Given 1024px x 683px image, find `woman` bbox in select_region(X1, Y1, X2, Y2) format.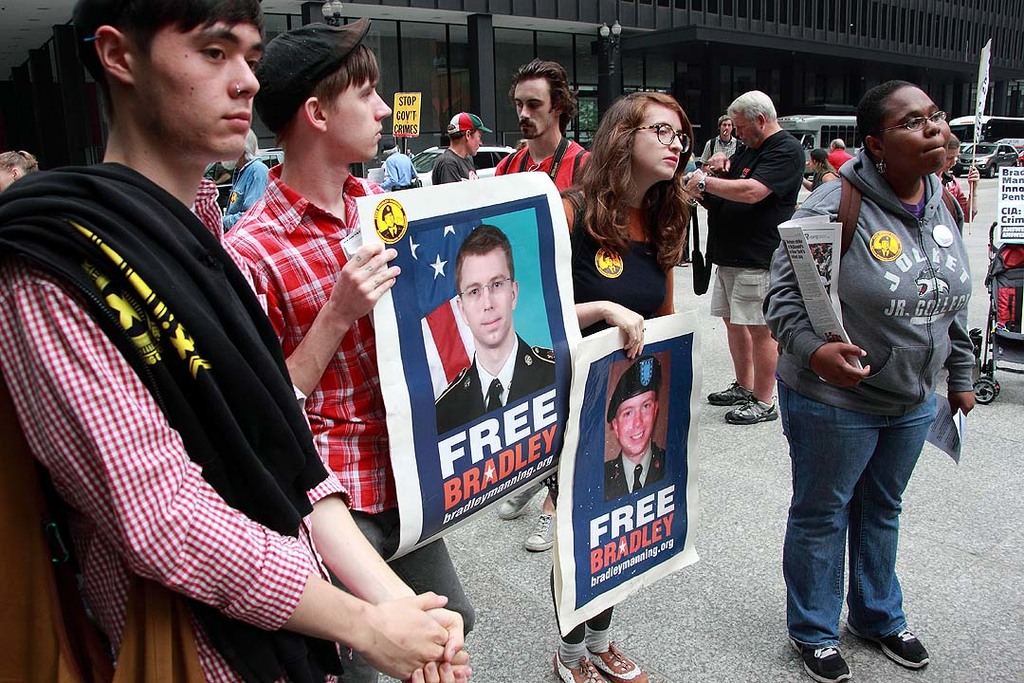
select_region(930, 130, 978, 227).
